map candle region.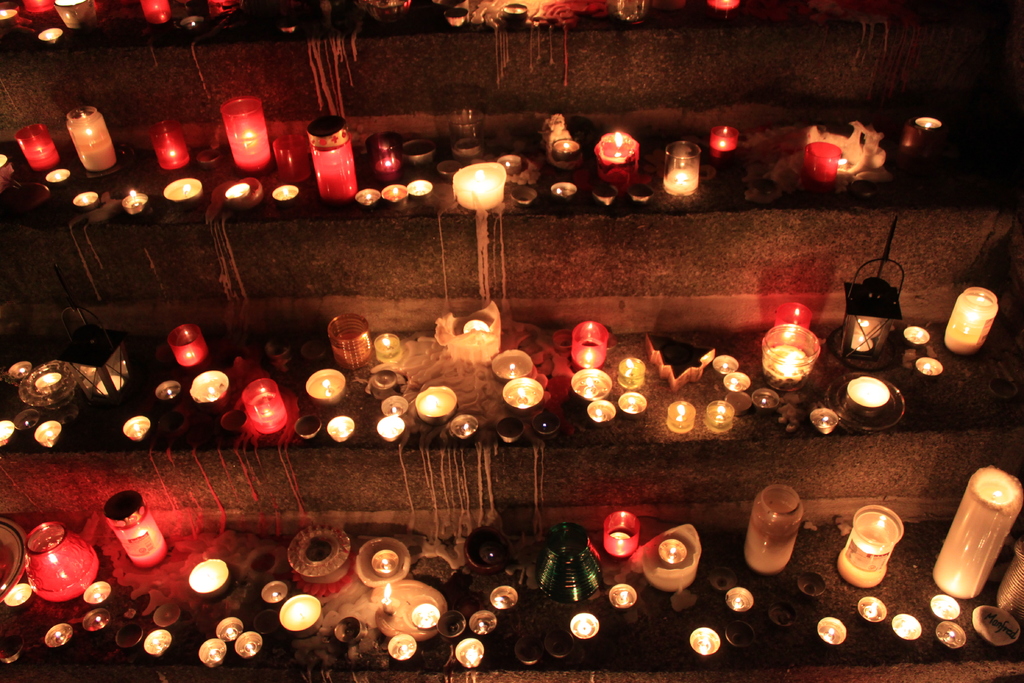
Mapped to 758, 320, 819, 390.
